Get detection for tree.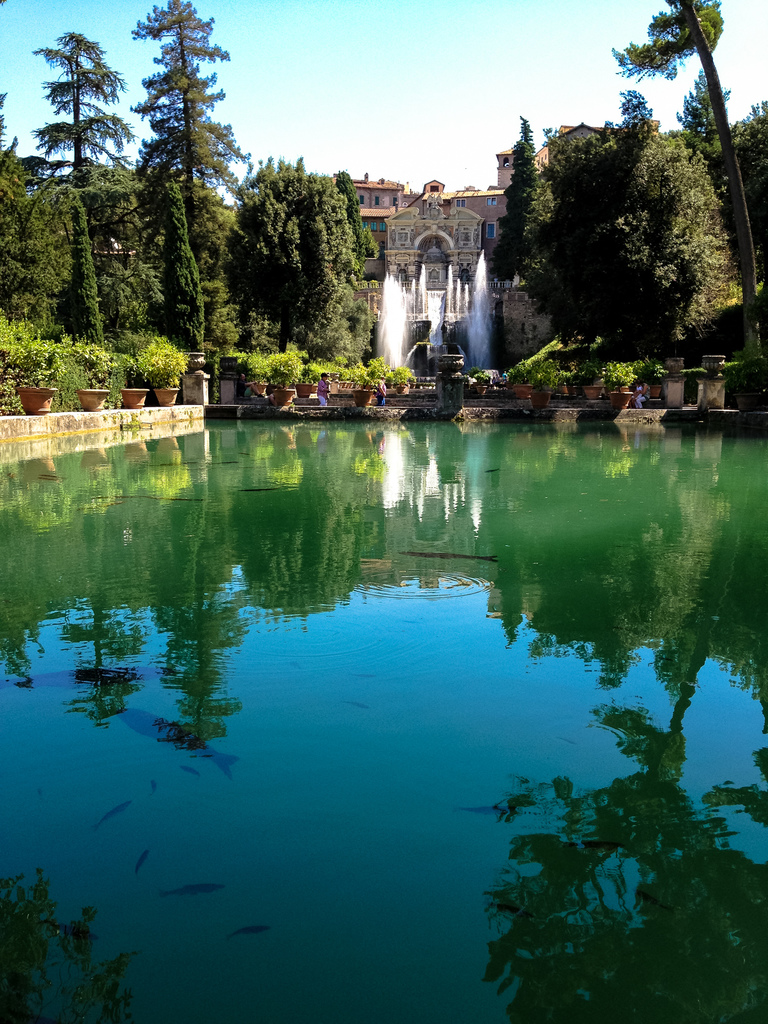
Detection: bbox=(107, 28, 249, 369).
